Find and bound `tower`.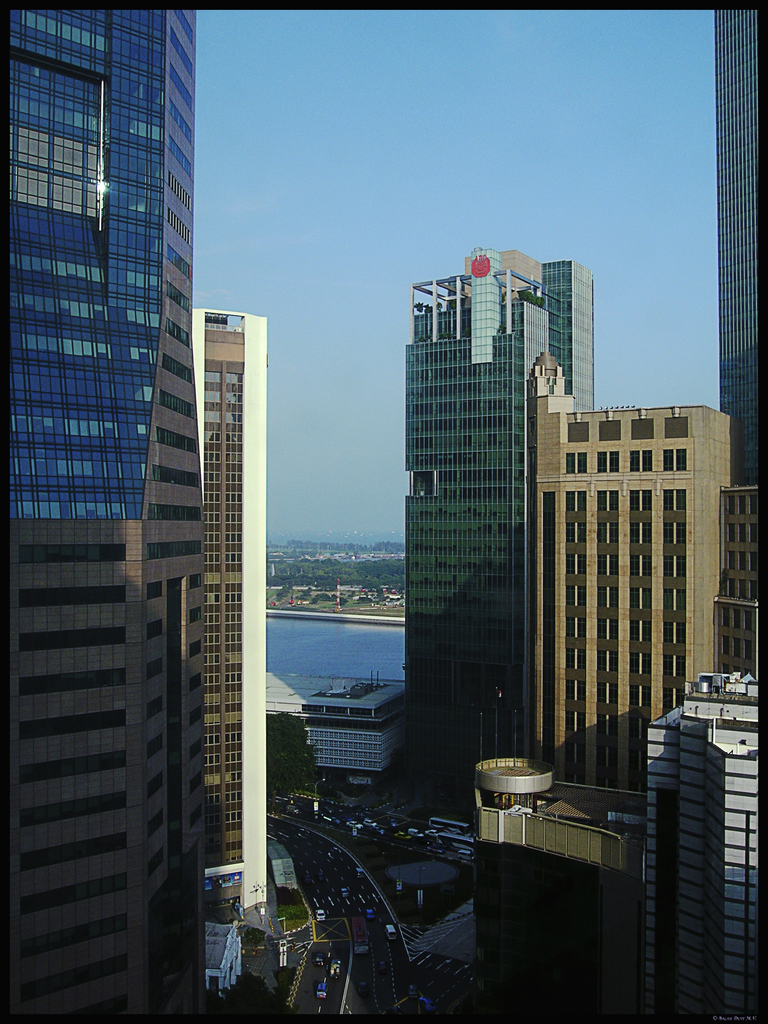
Bound: x1=476, y1=748, x2=663, y2=1018.
